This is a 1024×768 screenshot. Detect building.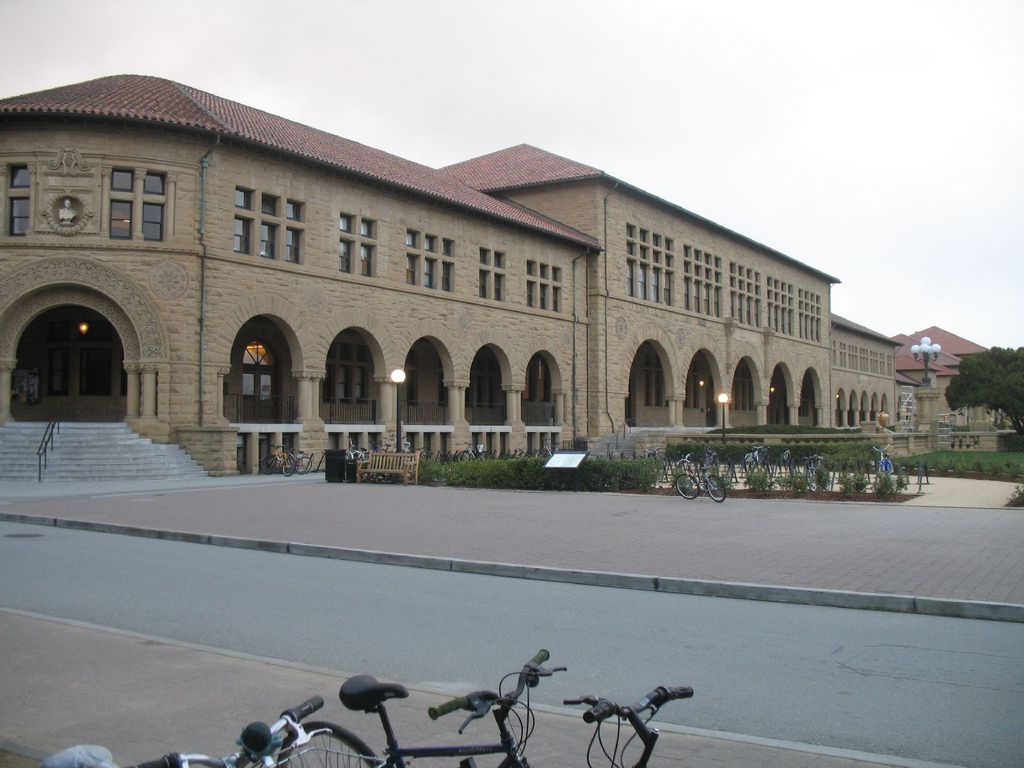
crop(0, 73, 906, 494).
